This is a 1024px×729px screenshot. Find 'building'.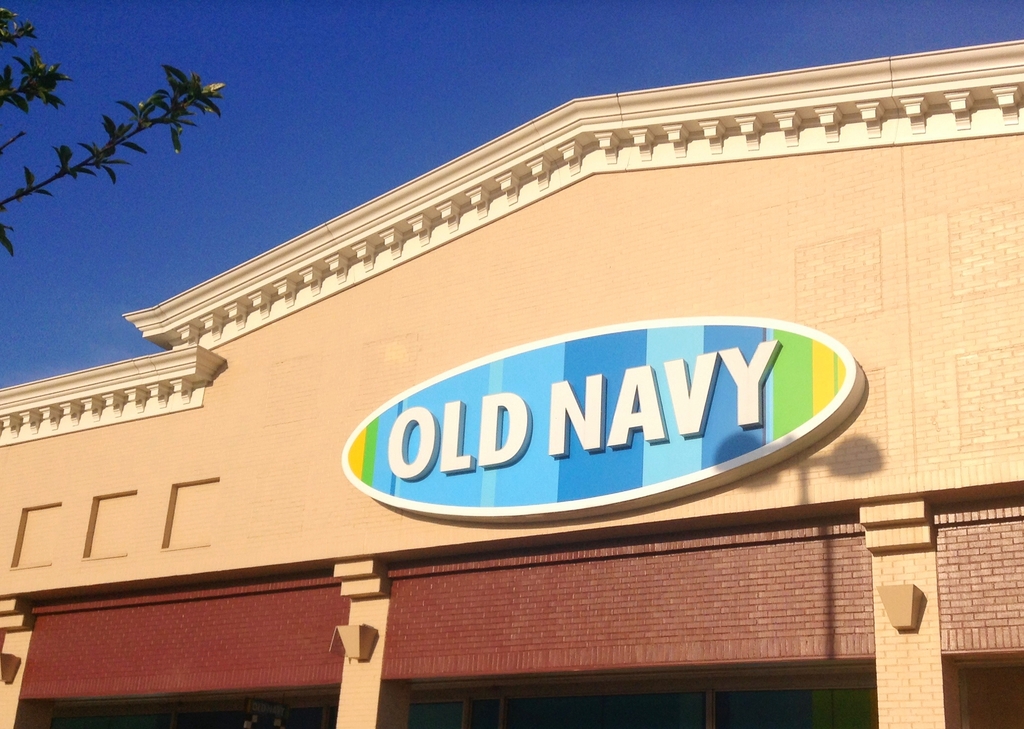
Bounding box: 0/40/1023/728.
